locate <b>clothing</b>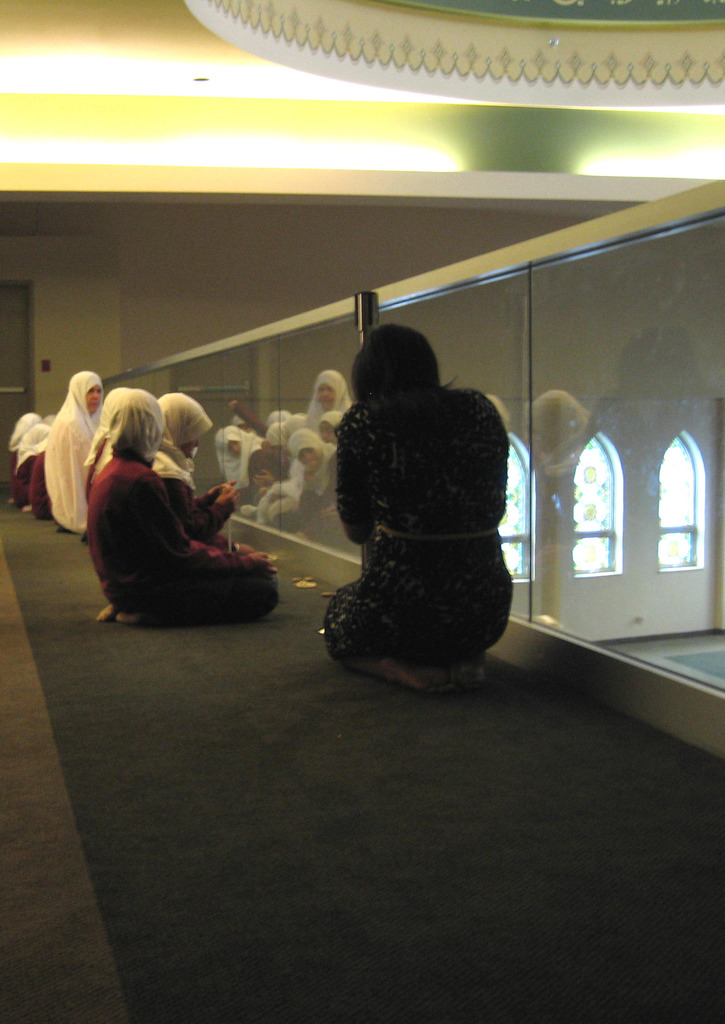
[x1=81, y1=382, x2=280, y2=625]
